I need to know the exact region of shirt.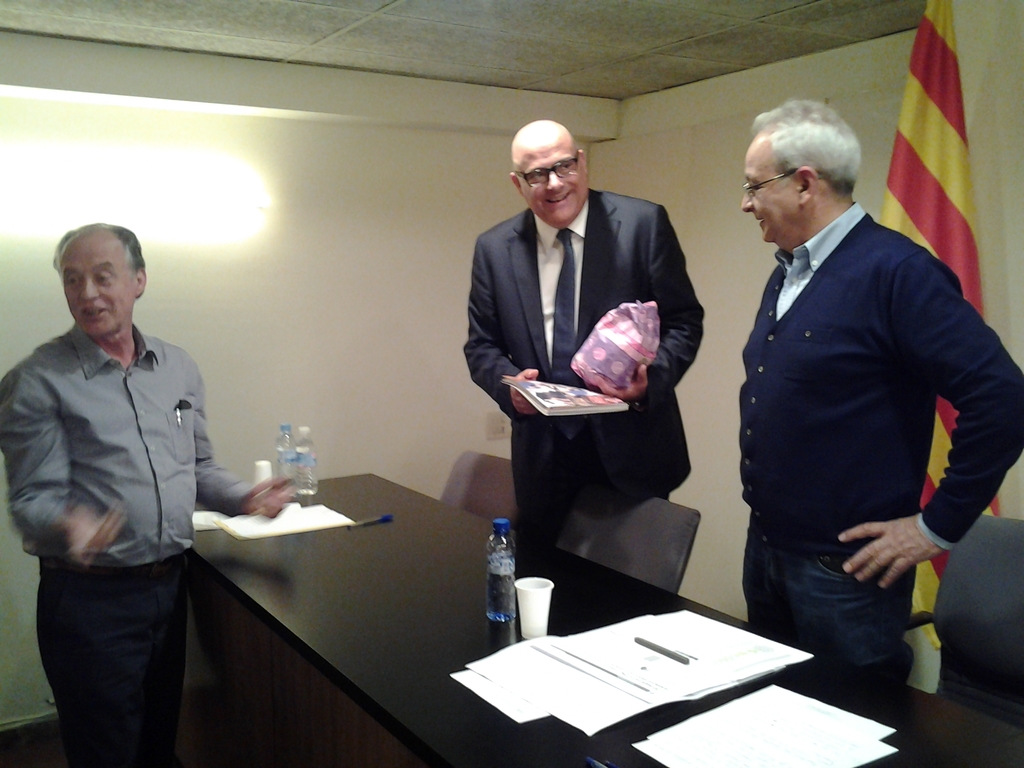
Region: (0, 321, 255, 565).
